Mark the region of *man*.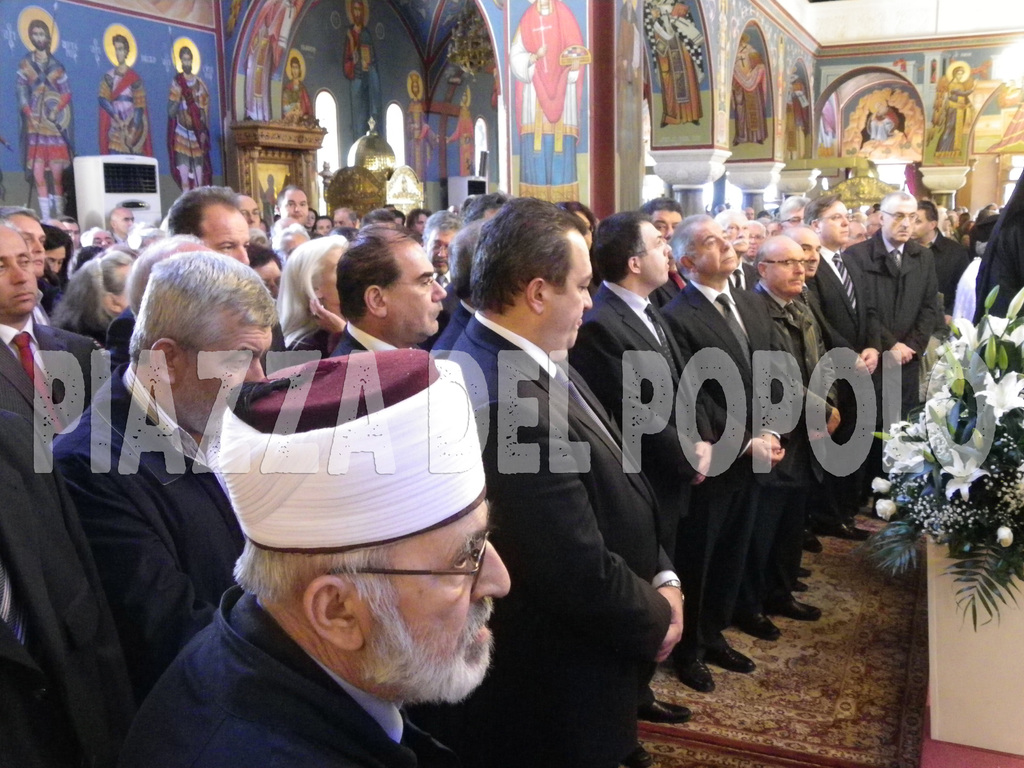
Region: (x1=240, y1=196, x2=265, y2=219).
